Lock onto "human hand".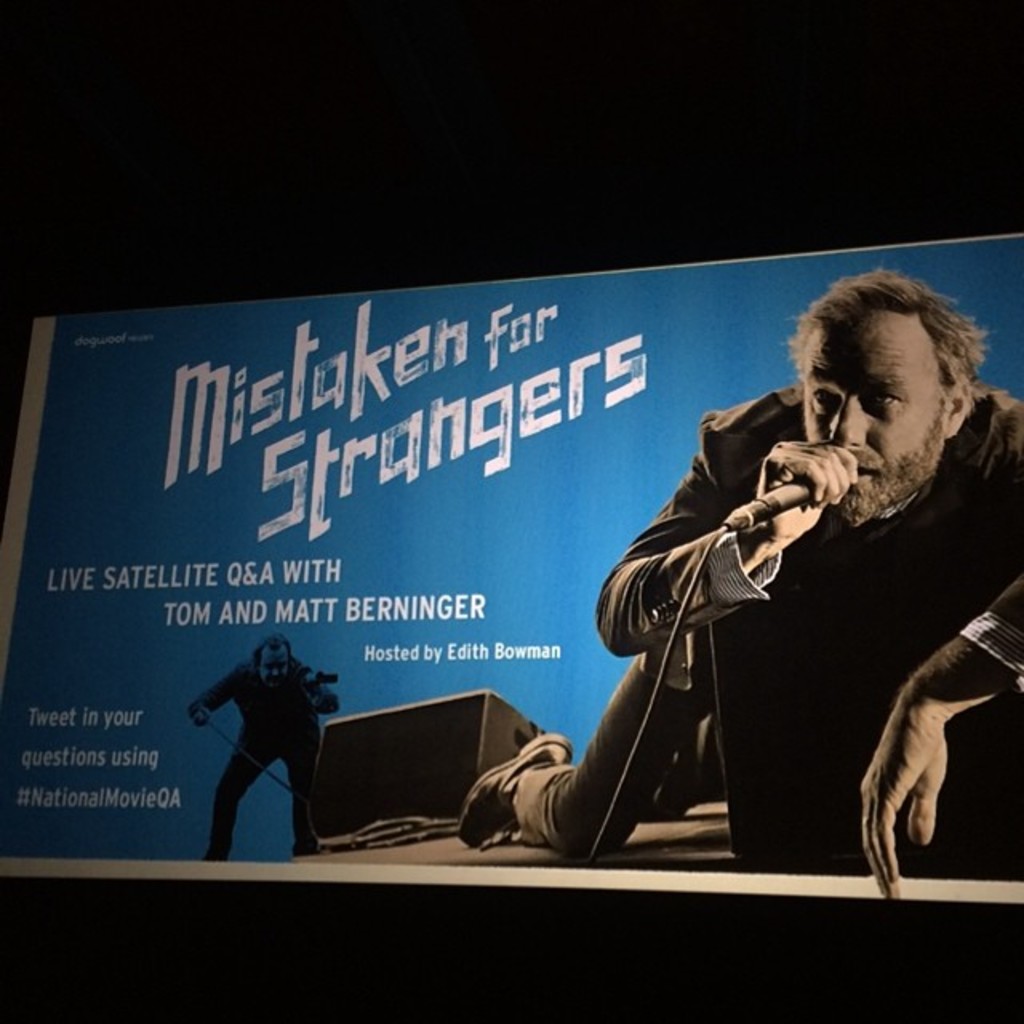
Locked: [760,435,862,554].
